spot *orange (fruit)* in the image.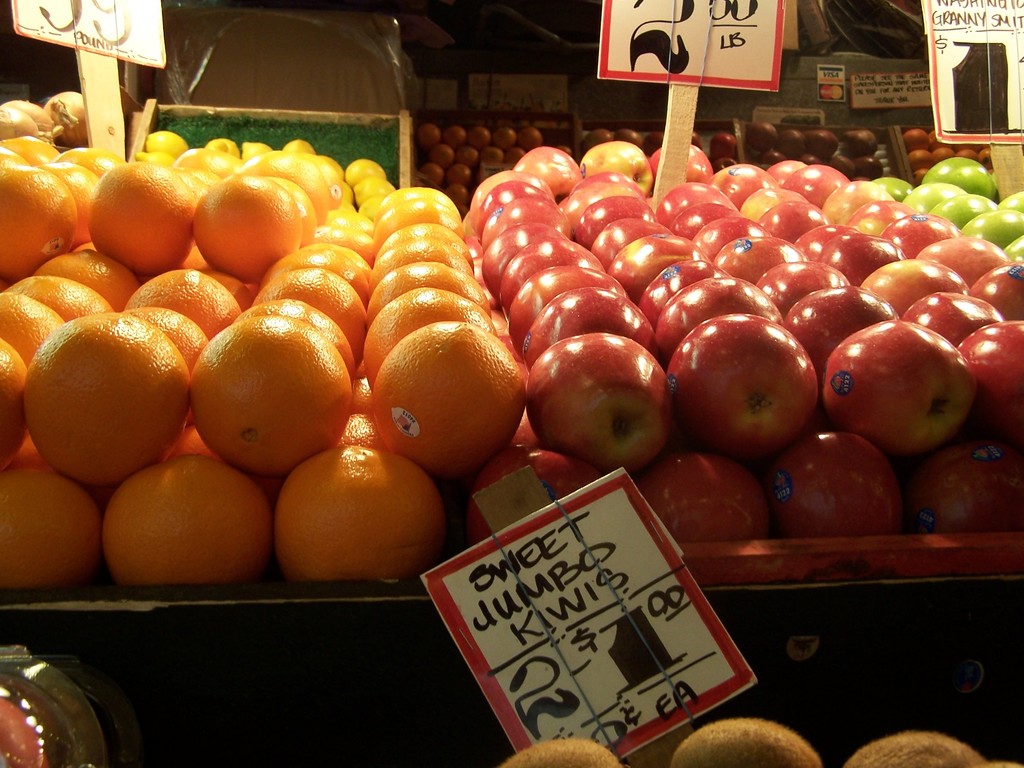
*orange (fruit)* found at 278/450/437/581.
